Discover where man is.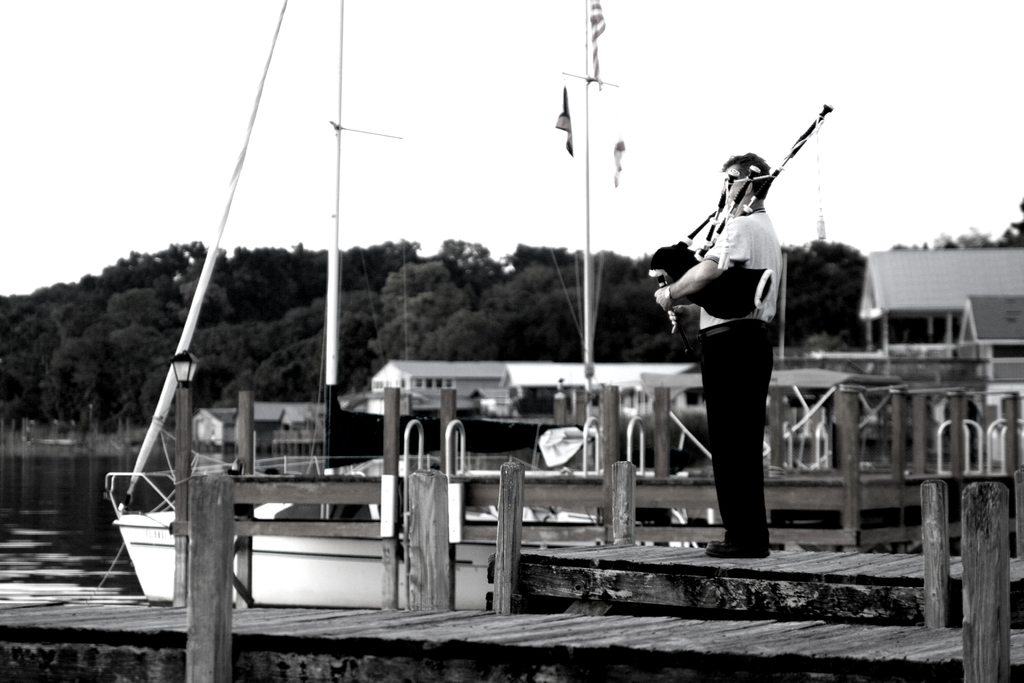
Discovered at <region>662, 67, 822, 589</region>.
